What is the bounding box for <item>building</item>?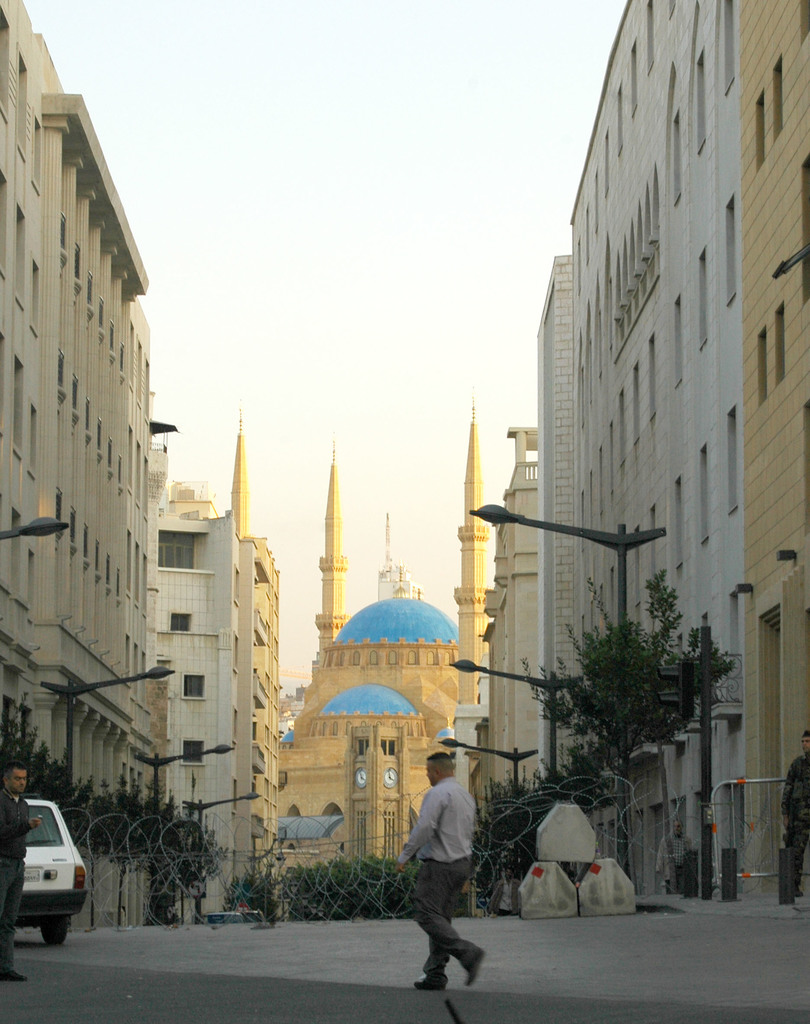
<bbox>0, 0, 169, 930</bbox>.
